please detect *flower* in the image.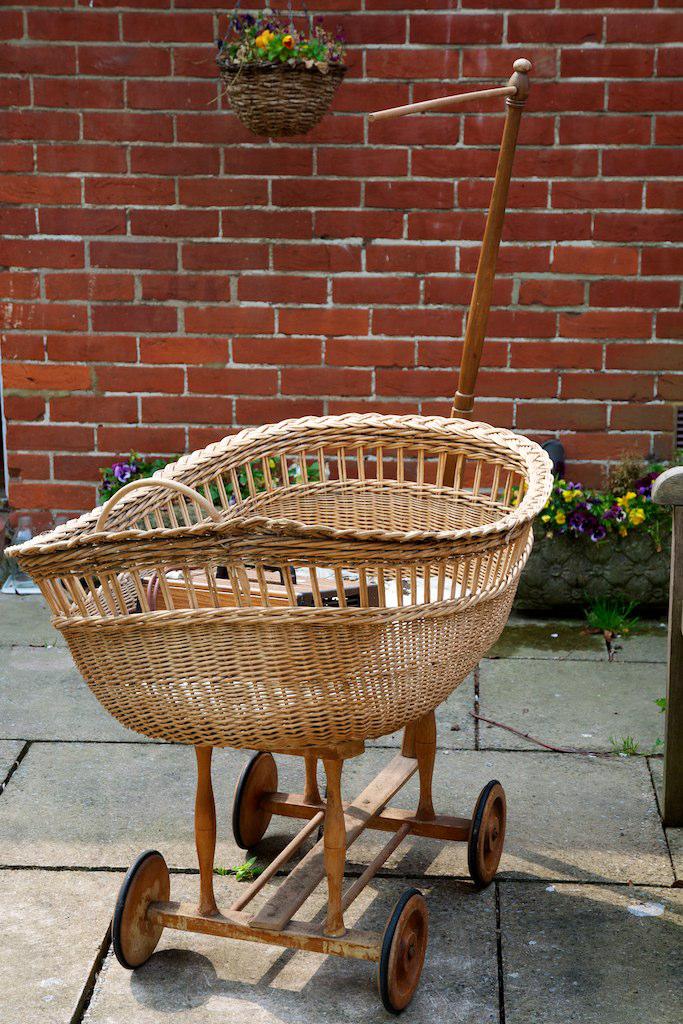
select_region(253, 23, 271, 47).
